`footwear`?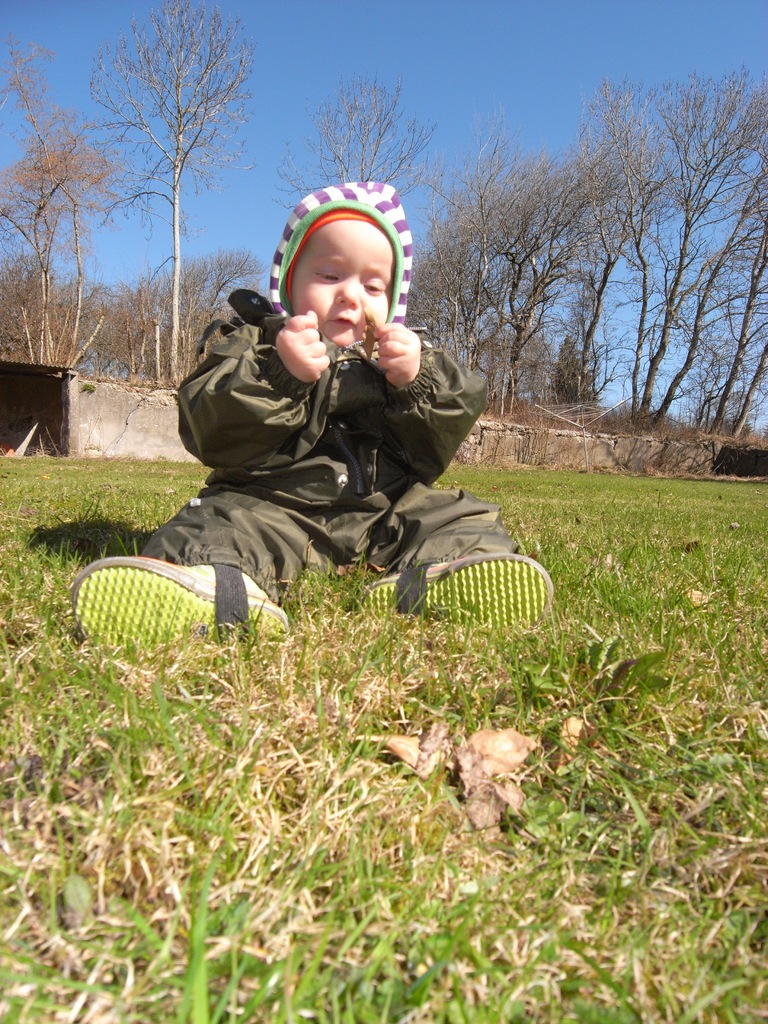
355, 552, 553, 641
